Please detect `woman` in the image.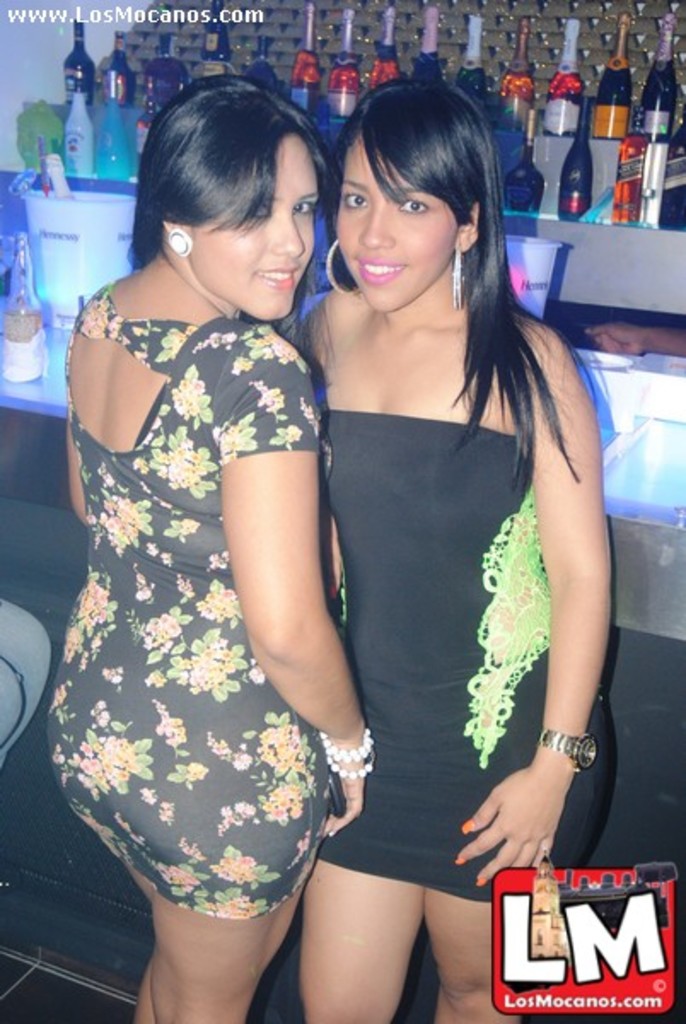
crop(297, 73, 618, 1022).
